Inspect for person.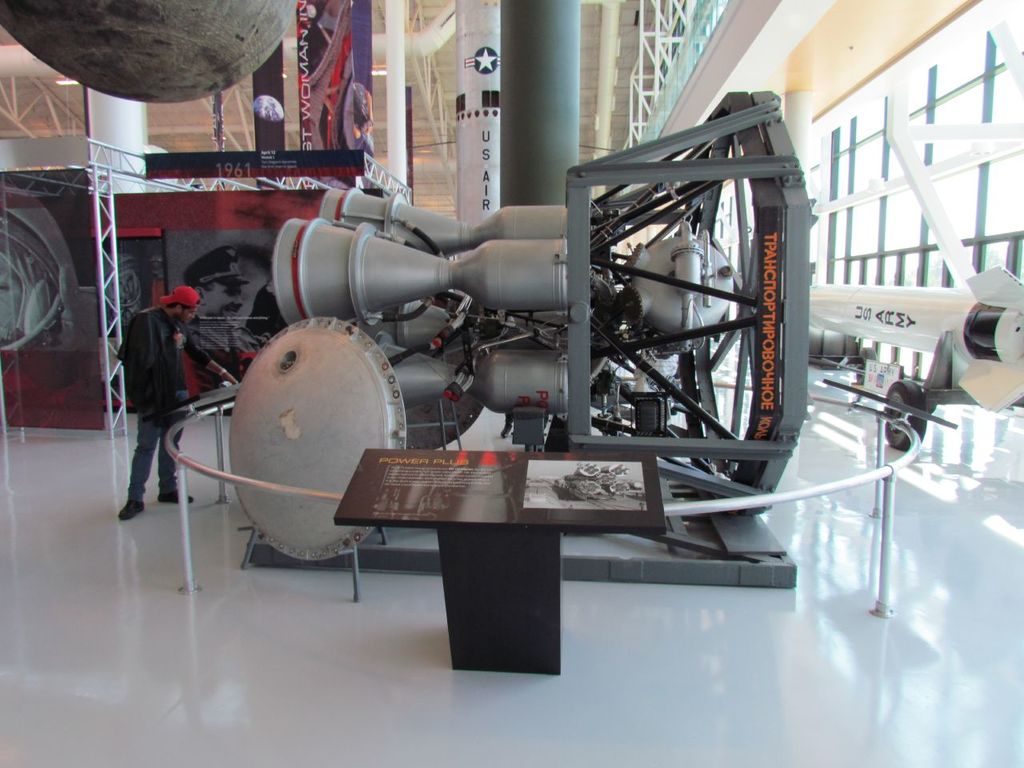
Inspection: bbox(119, 283, 238, 518).
